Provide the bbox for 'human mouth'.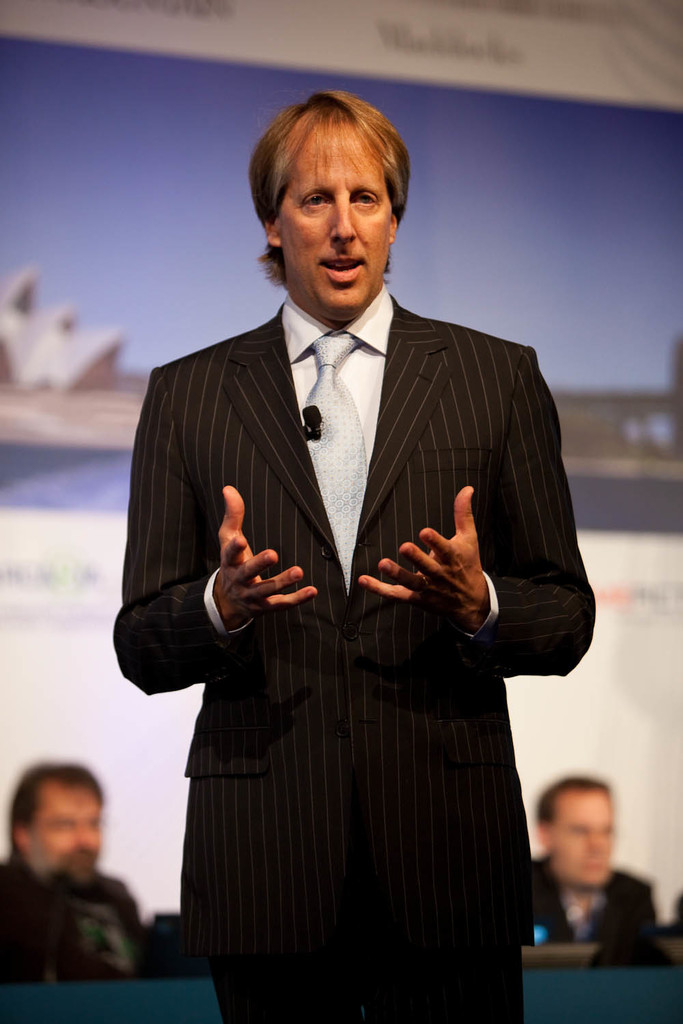
bbox(322, 257, 365, 283).
